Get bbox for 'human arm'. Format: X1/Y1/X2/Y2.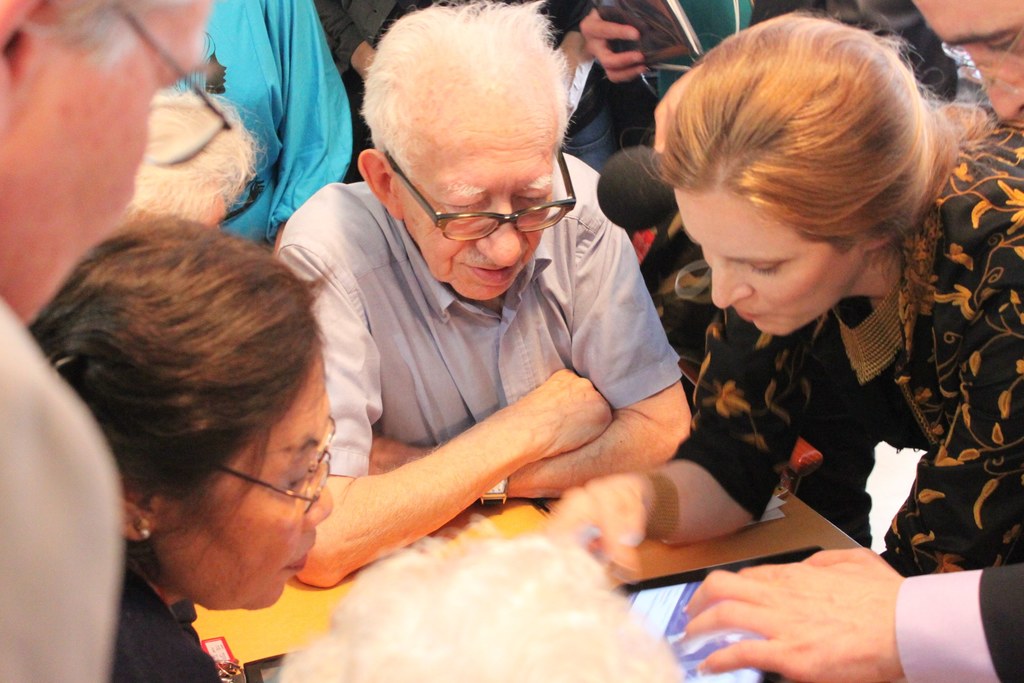
687/547/1023/682.
